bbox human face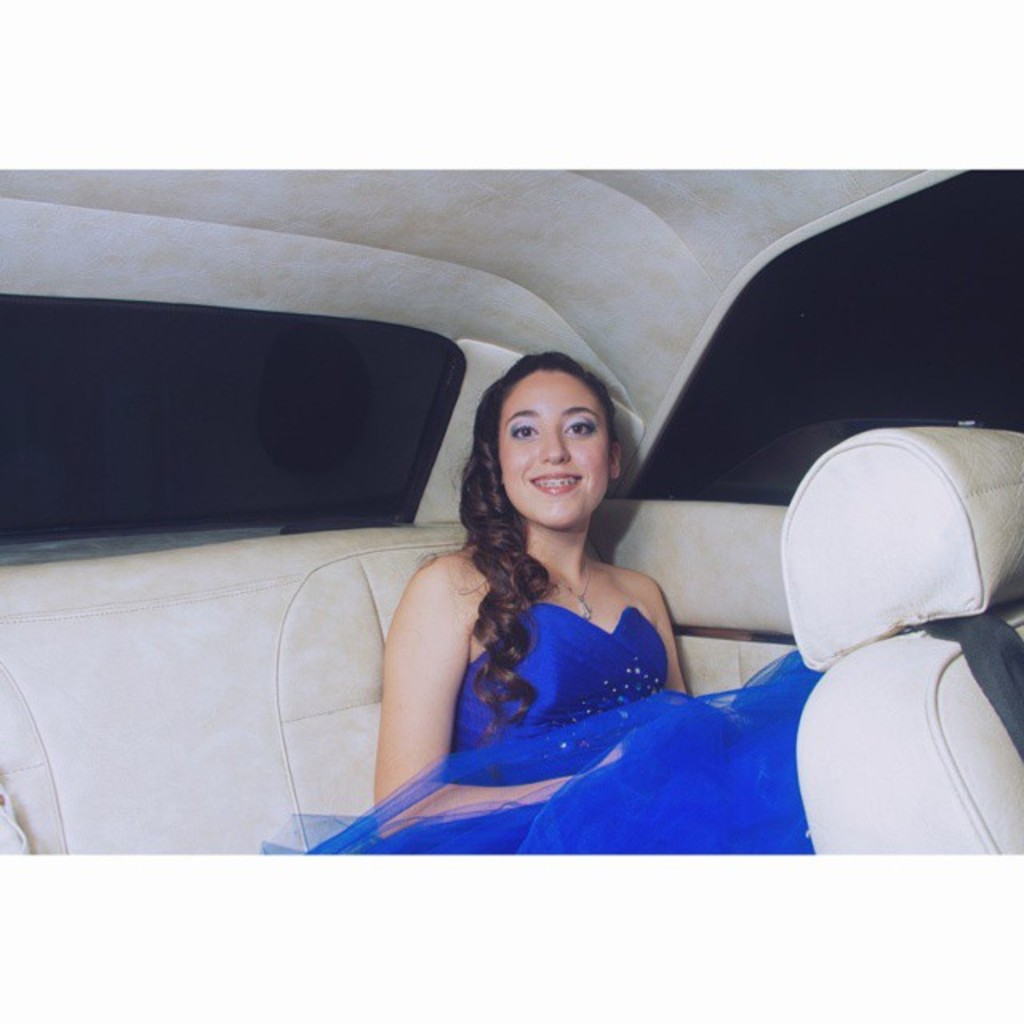
(499,371,616,530)
